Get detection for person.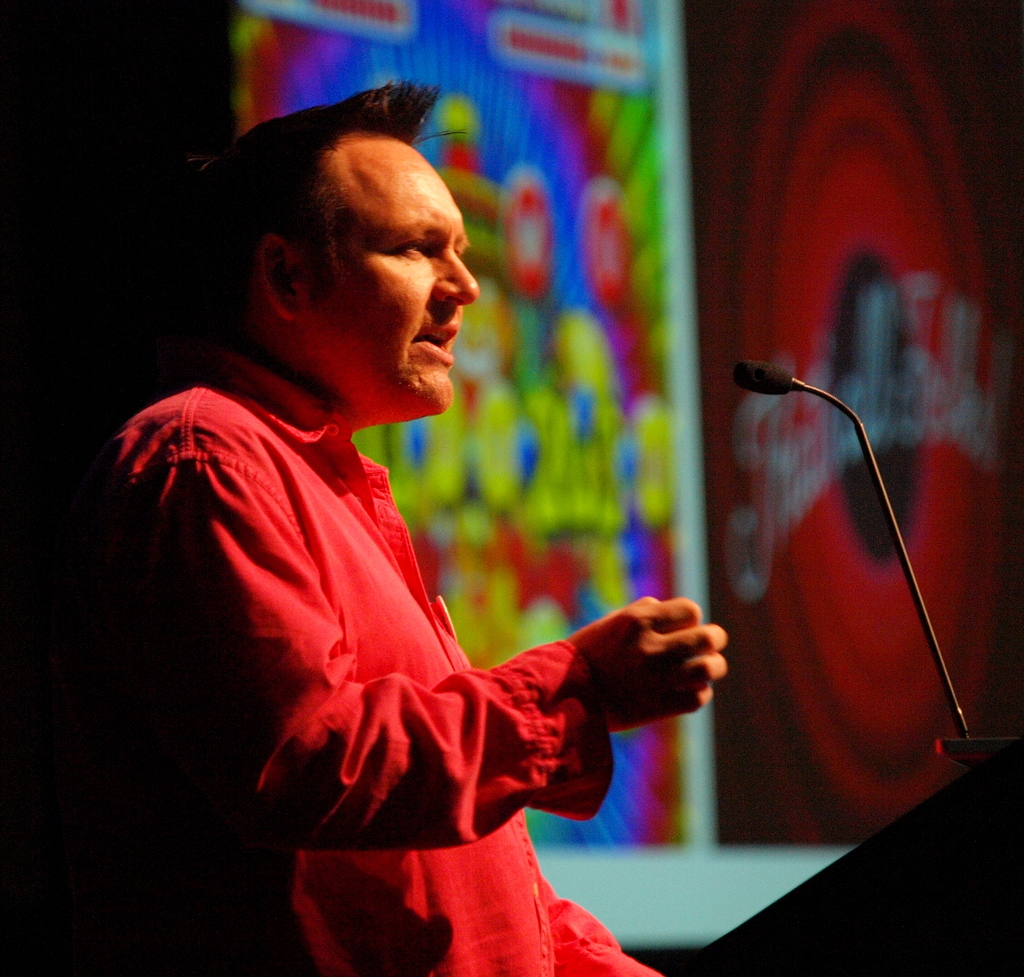
Detection: select_region(94, 88, 705, 961).
